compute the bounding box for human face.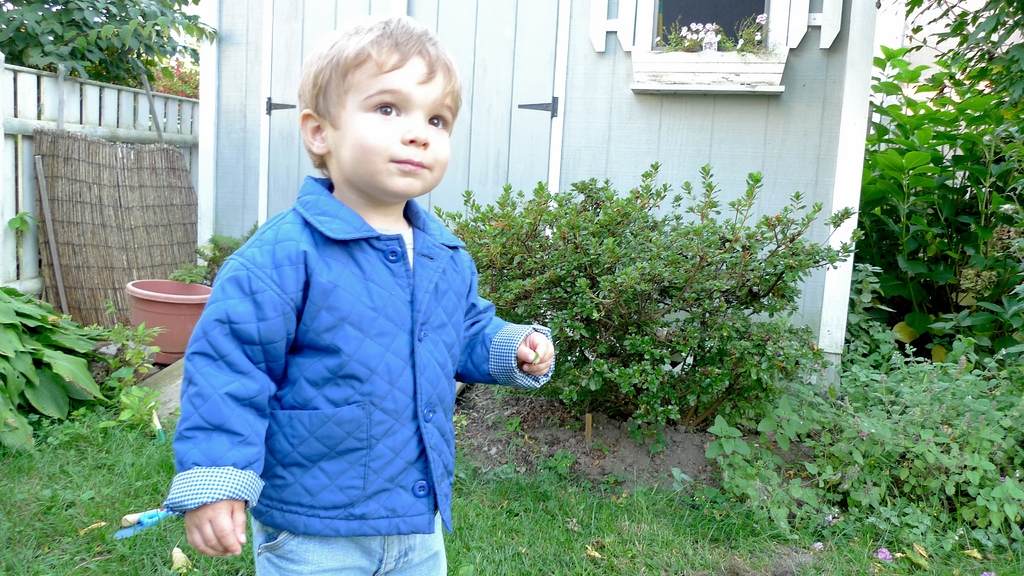
[327,53,456,198].
